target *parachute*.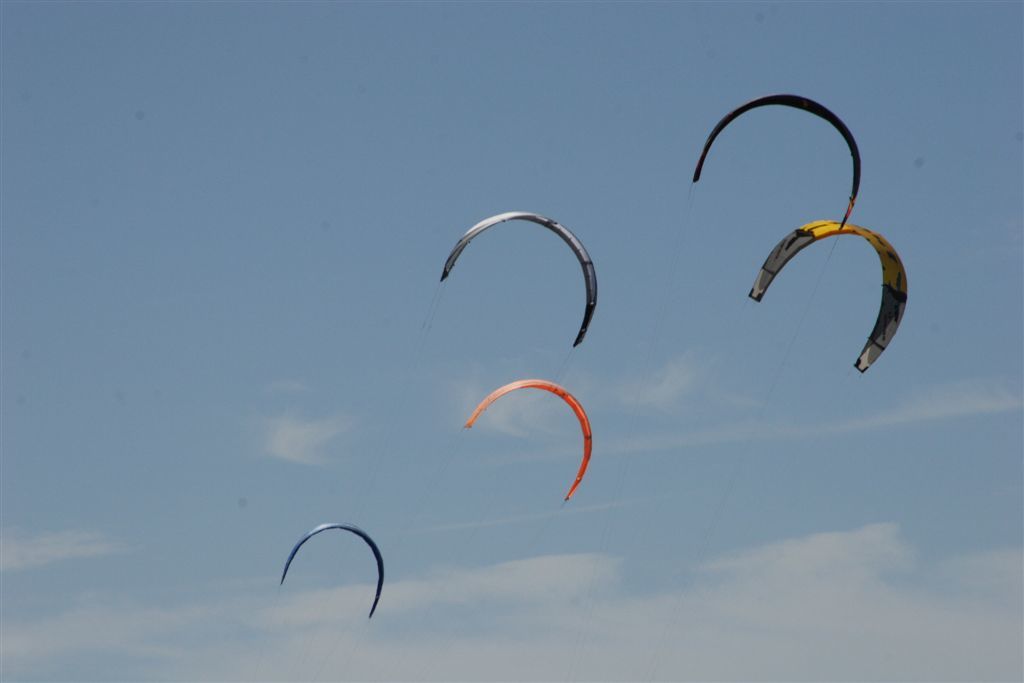
Target region: {"x1": 282, "y1": 512, "x2": 383, "y2": 627}.
